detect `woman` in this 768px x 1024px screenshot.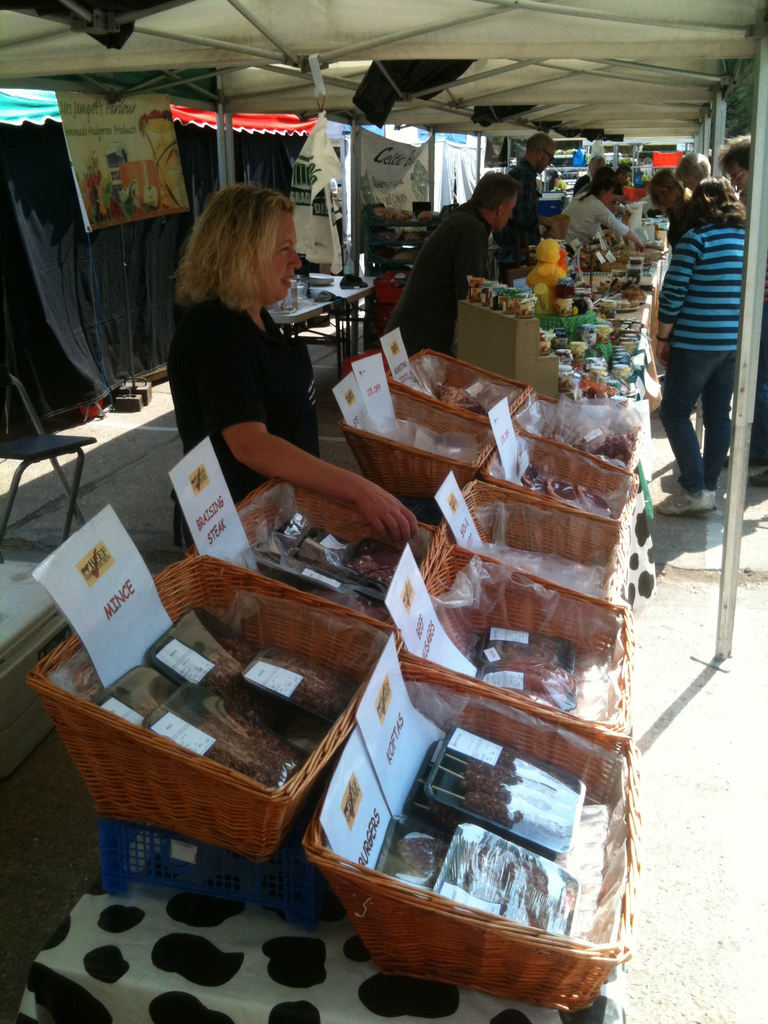
Detection: x1=653 y1=173 x2=751 y2=515.
